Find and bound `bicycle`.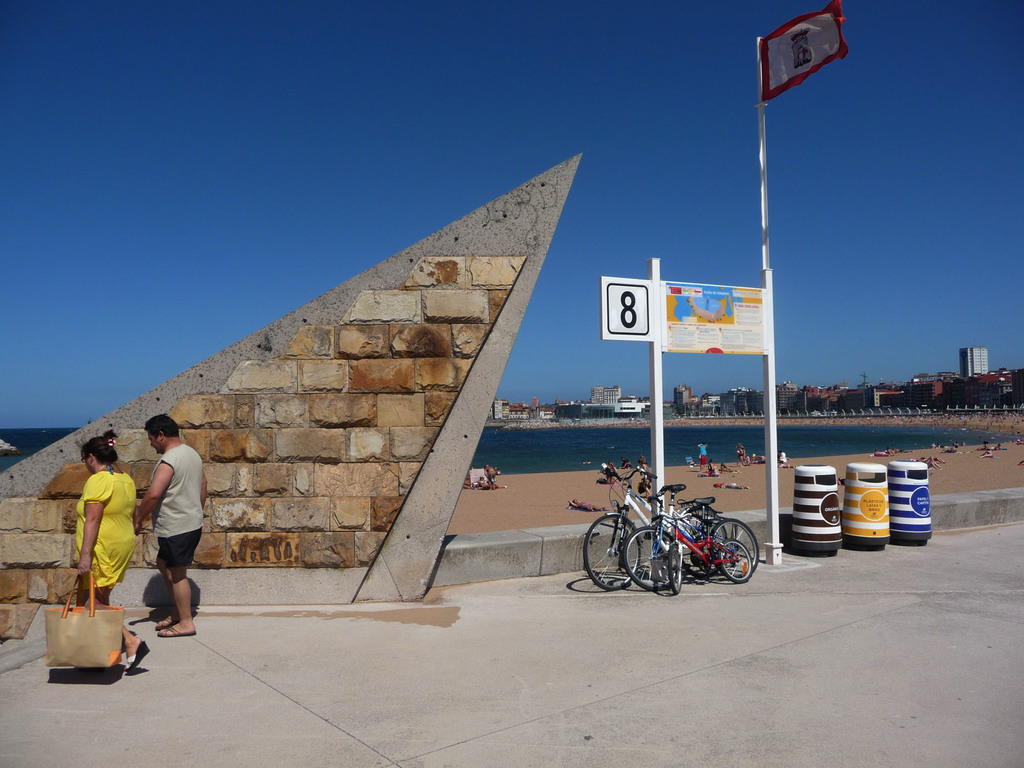
Bound: bbox(582, 463, 724, 591).
